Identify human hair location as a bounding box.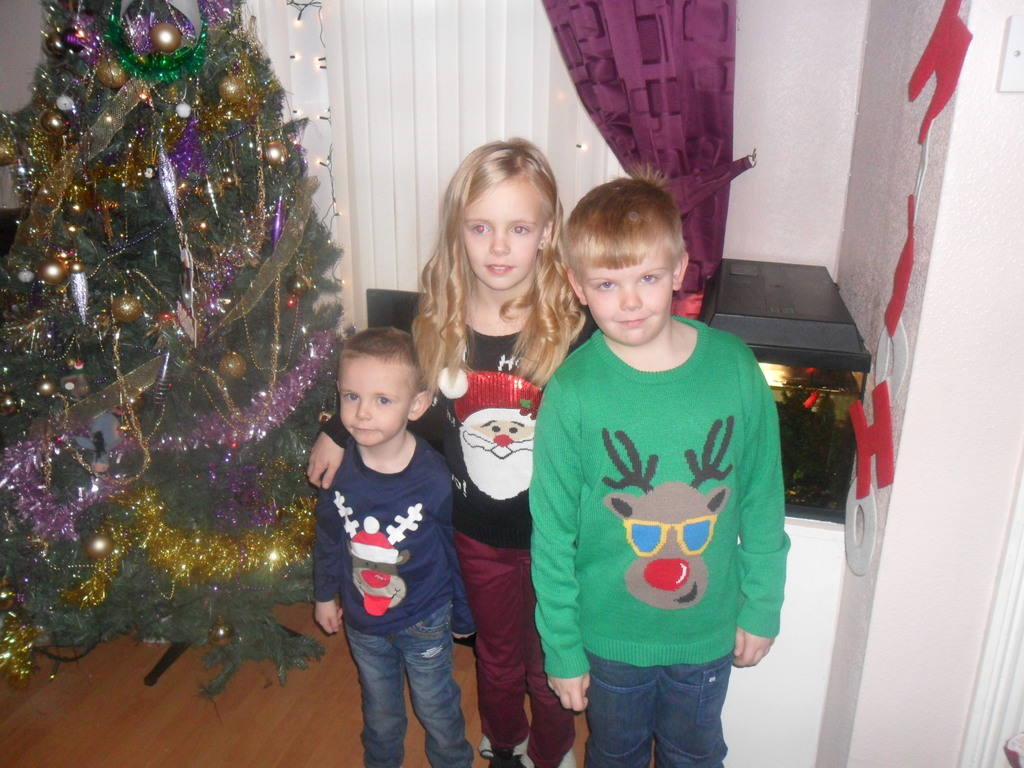
<box>410,140,578,393</box>.
